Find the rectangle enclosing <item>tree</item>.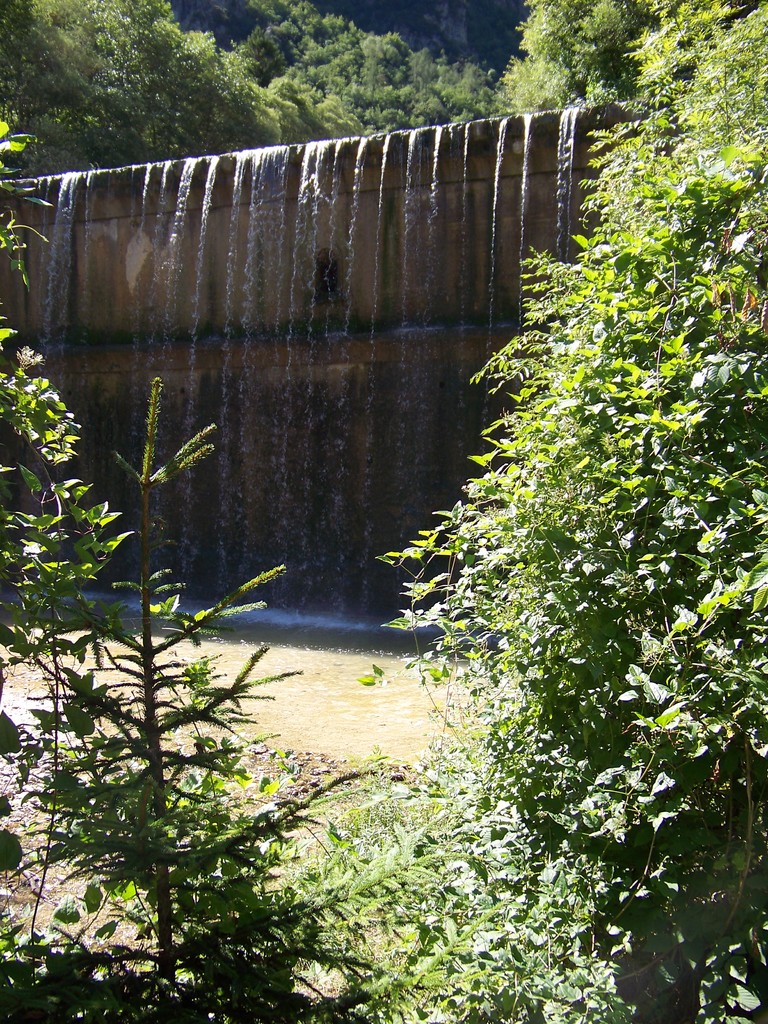
box(0, 376, 401, 1022).
